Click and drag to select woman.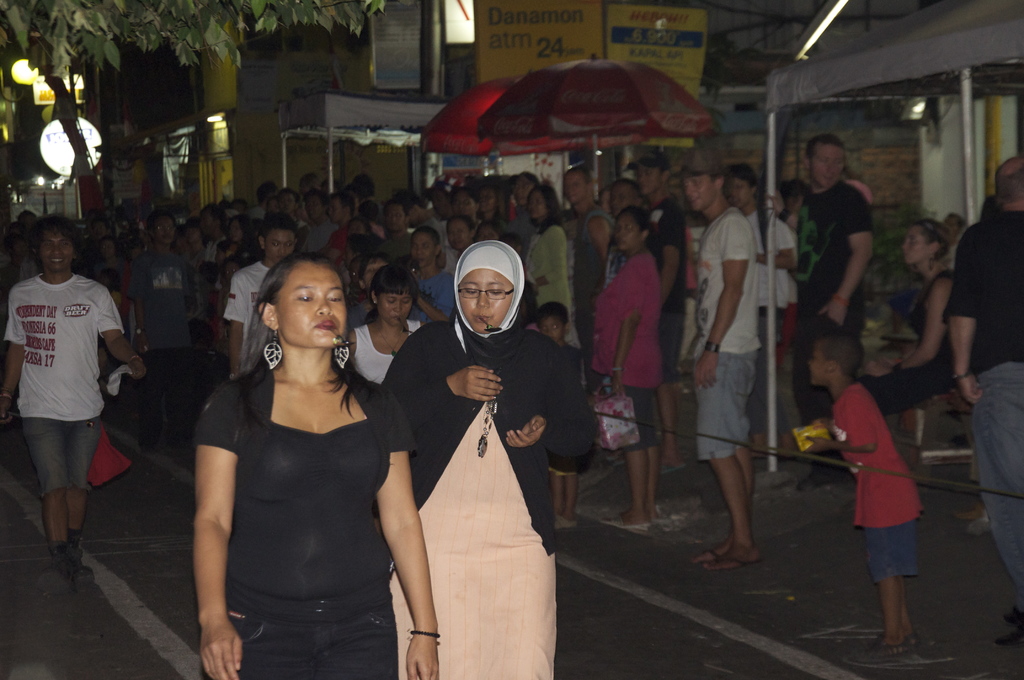
Selection: box(594, 207, 656, 534).
